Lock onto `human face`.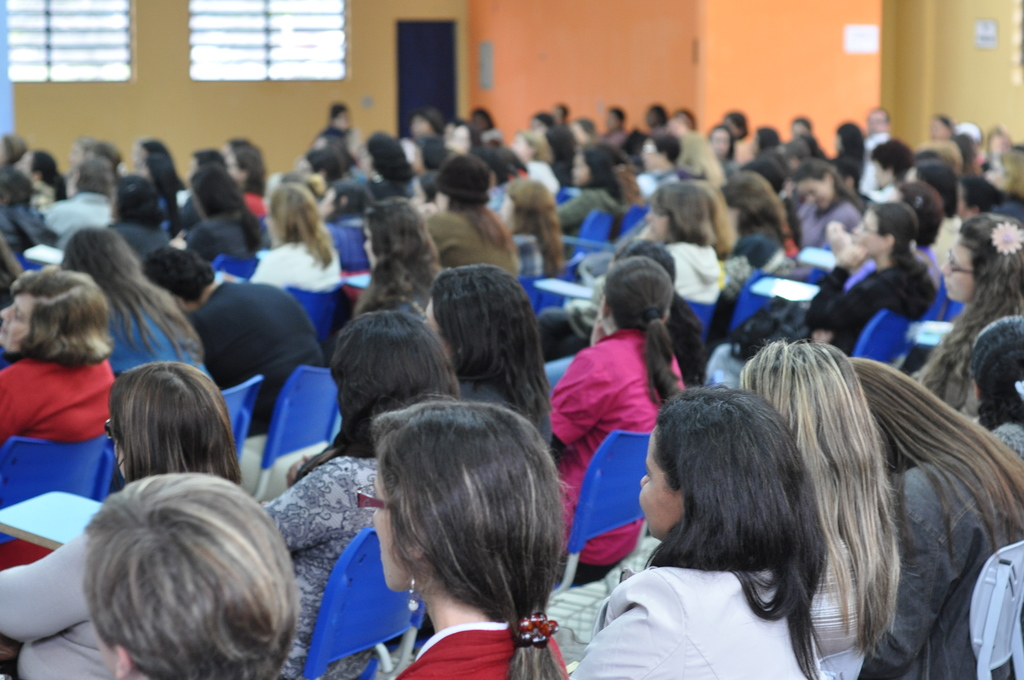
Locked: left=850, top=213, right=888, bottom=254.
